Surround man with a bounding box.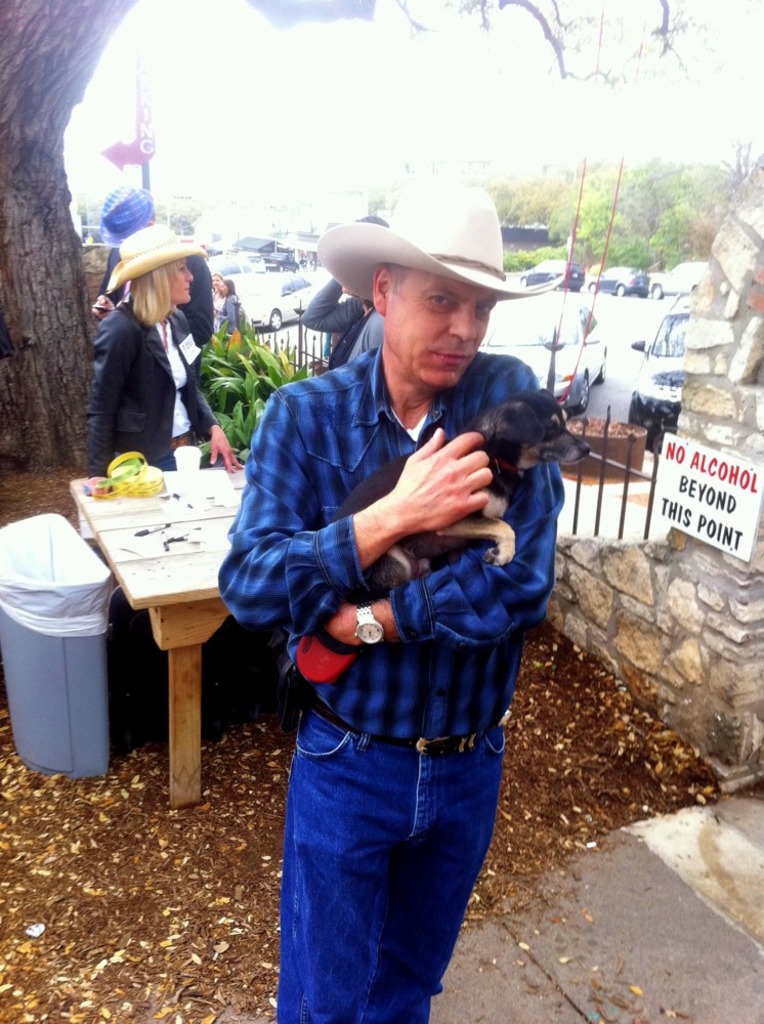
(x1=194, y1=191, x2=605, y2=1023).
